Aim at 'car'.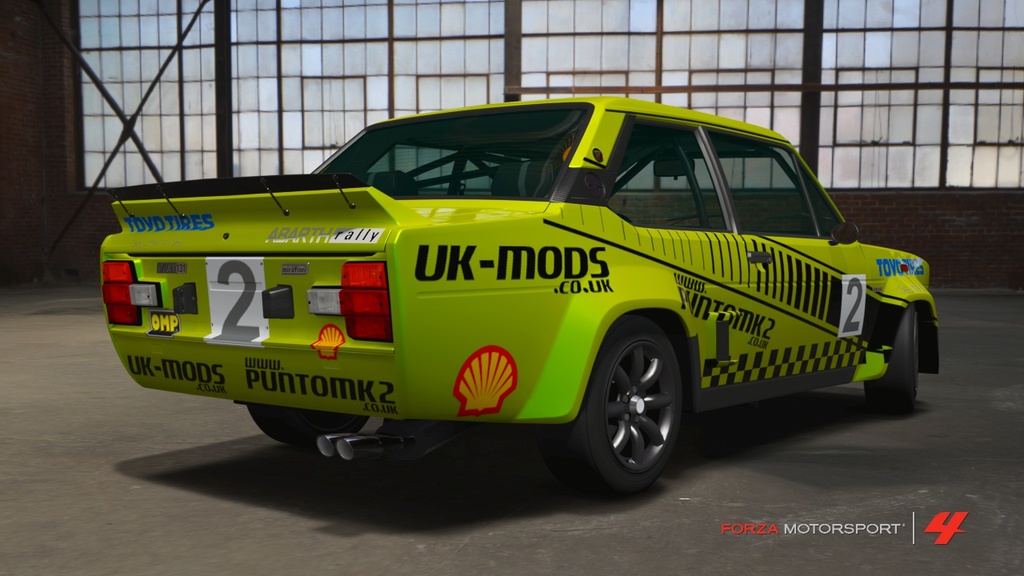
Aimed at box(95, 98, 942, 498).
